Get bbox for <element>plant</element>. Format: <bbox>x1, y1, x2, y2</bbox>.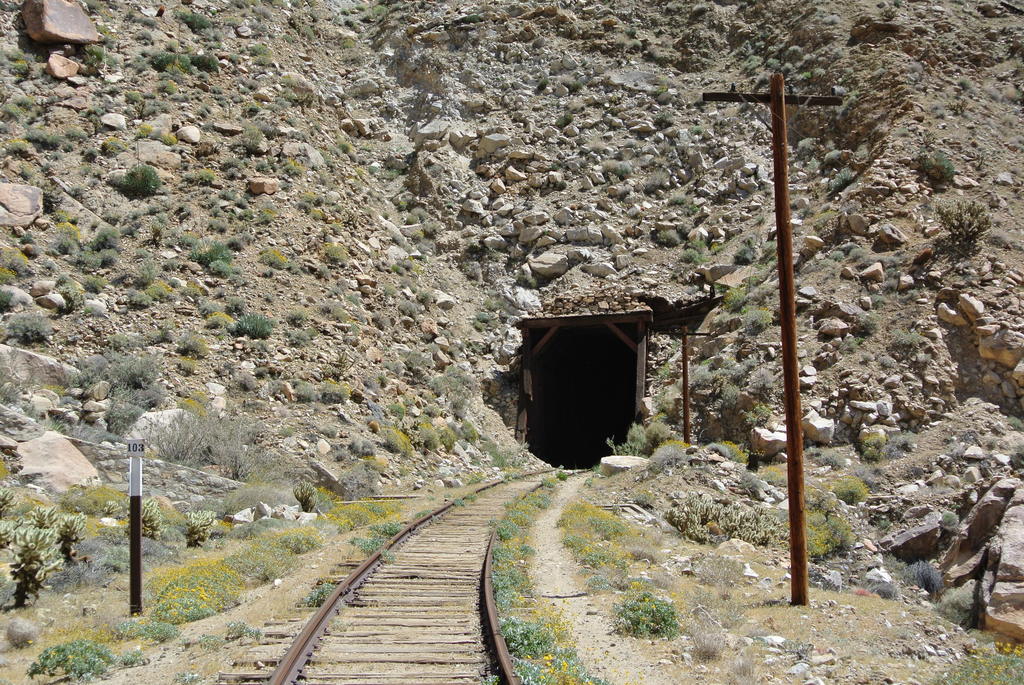
<bbox>912, 461, 922, 476</bbox>.
